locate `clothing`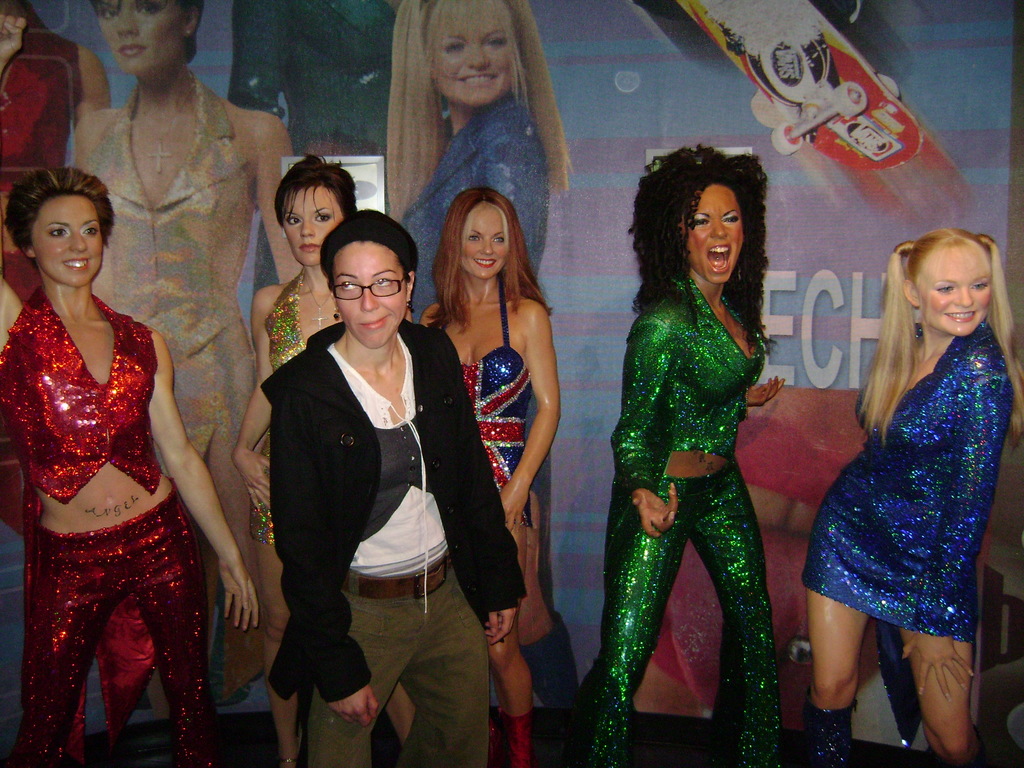
detection(0, 4, 92, 305)
